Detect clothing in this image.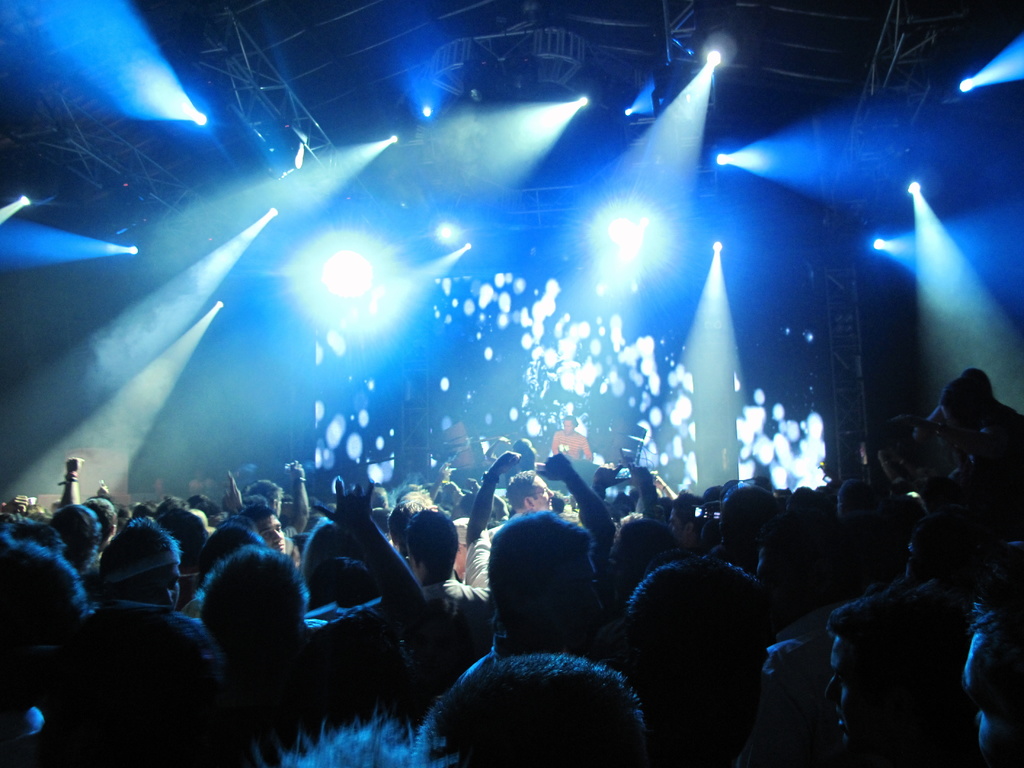
Detection: [left=0, top=404, right=1023, bottom=767].
